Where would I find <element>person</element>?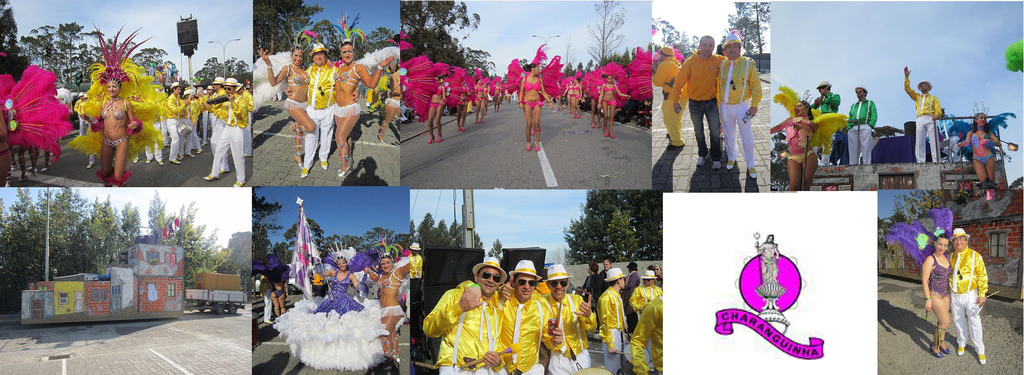
At select_region(502, 260, 556, 374).
